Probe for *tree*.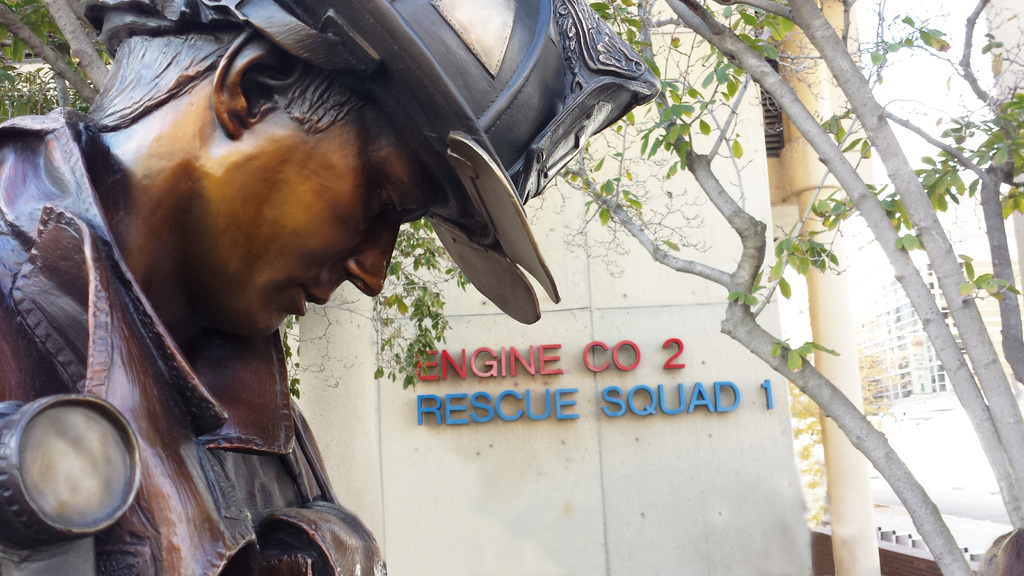
Probe result: 0 0 127 118.
